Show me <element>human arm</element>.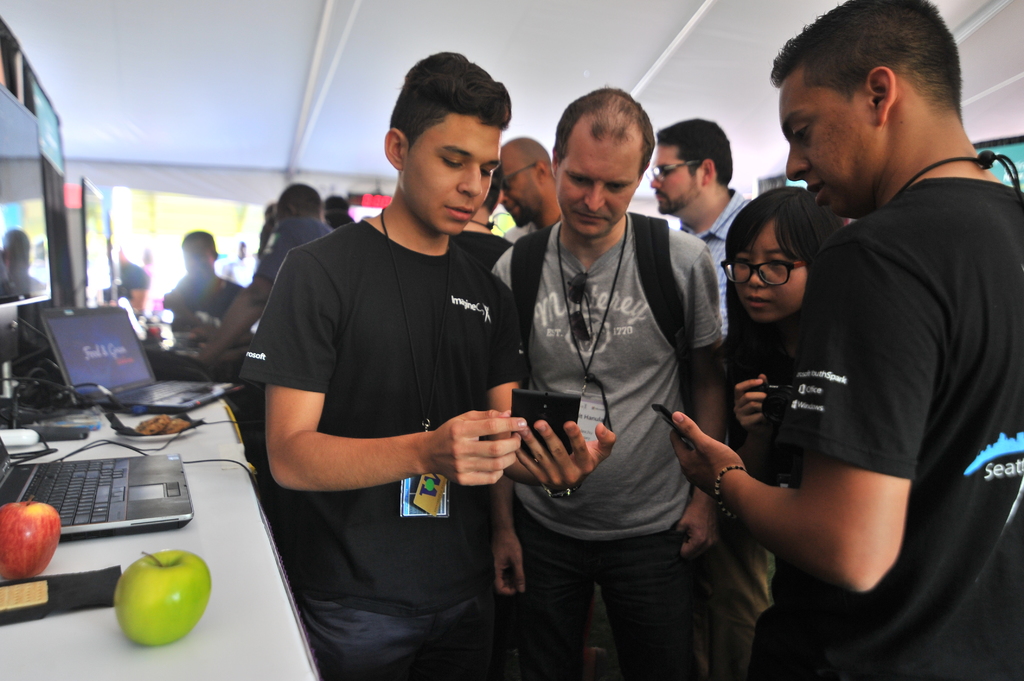
<element>human arm</element> is here: select_region(486, 282, 618, 493).
